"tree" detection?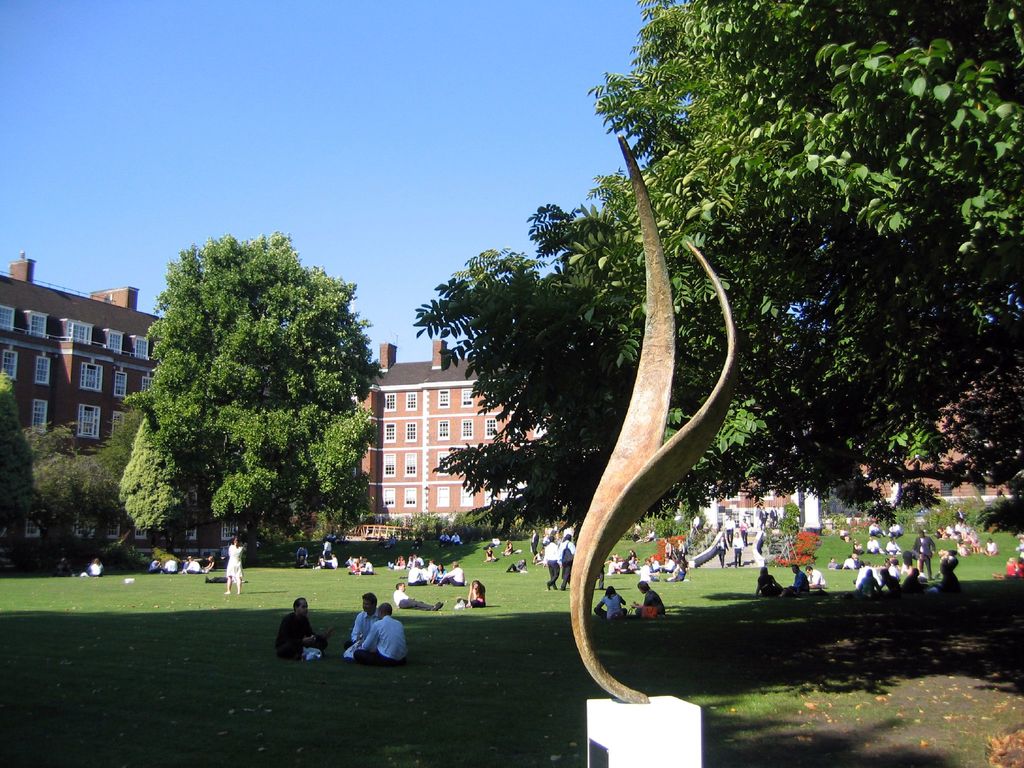
(122, 415, 184, 547)
